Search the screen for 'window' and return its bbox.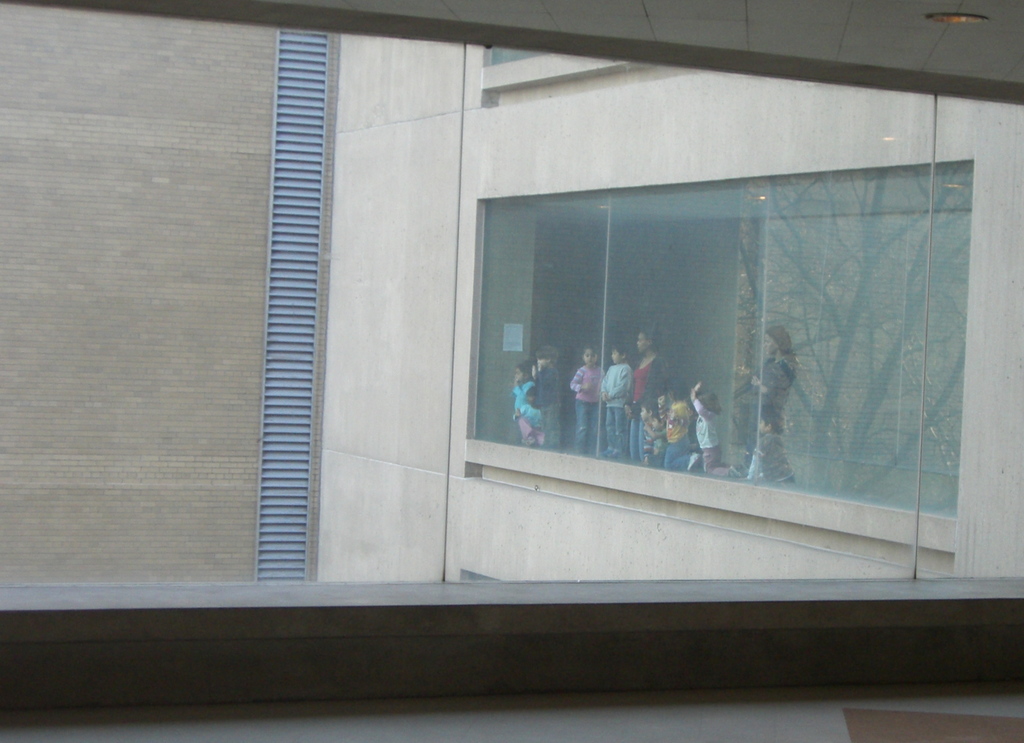
Found: x1=483 y1=47 x2=625 y2=93.
